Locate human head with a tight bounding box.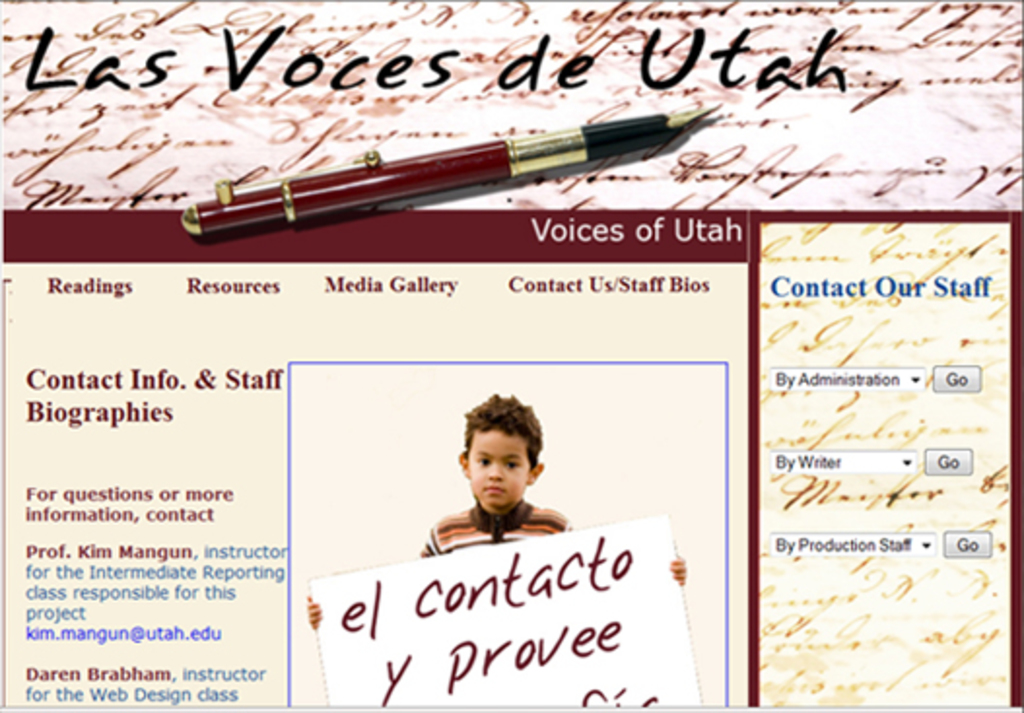
box(441, 396, 550, 540).
